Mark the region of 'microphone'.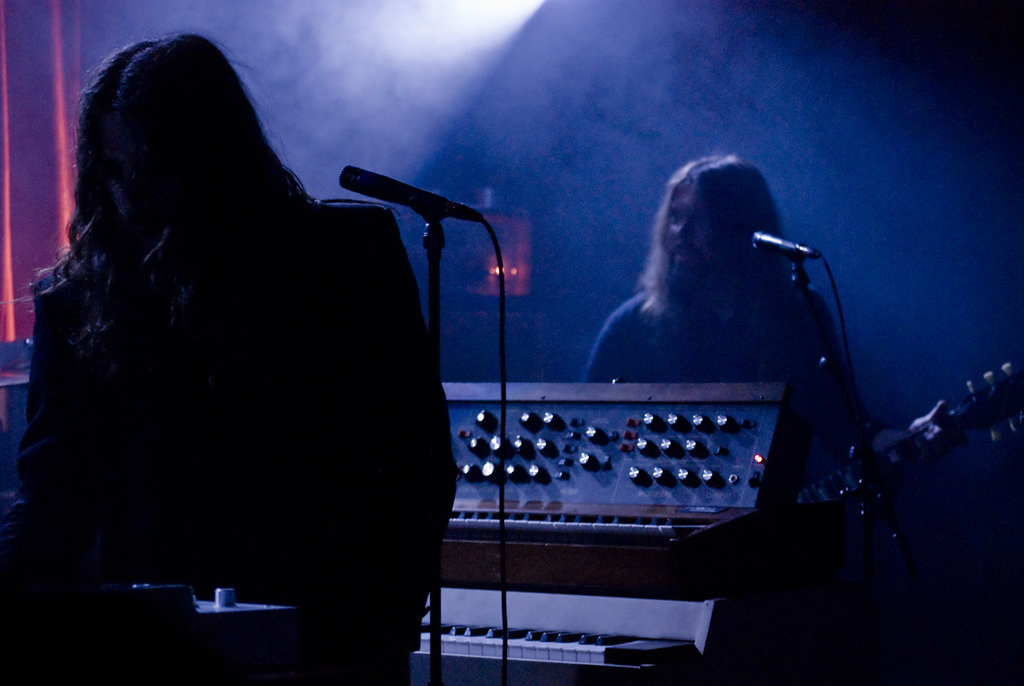
Region: box=[752, 230, 820, 258].
